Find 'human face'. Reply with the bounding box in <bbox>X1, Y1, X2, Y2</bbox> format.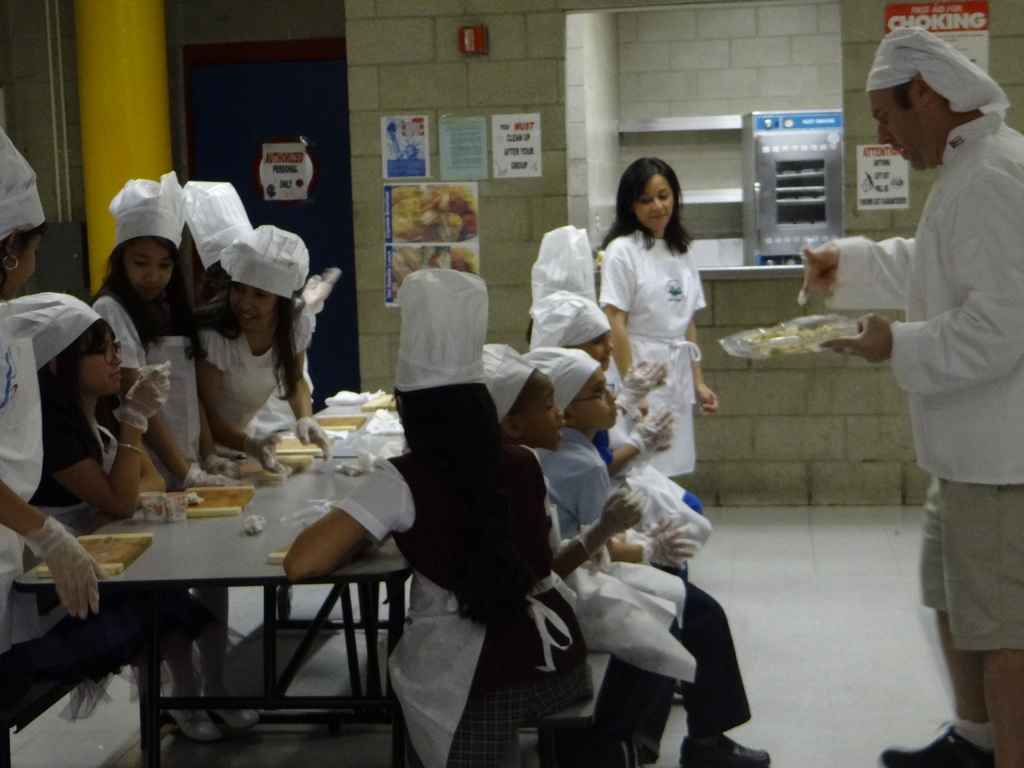
<bbox>517, 377, 565, 450</bbox>.
